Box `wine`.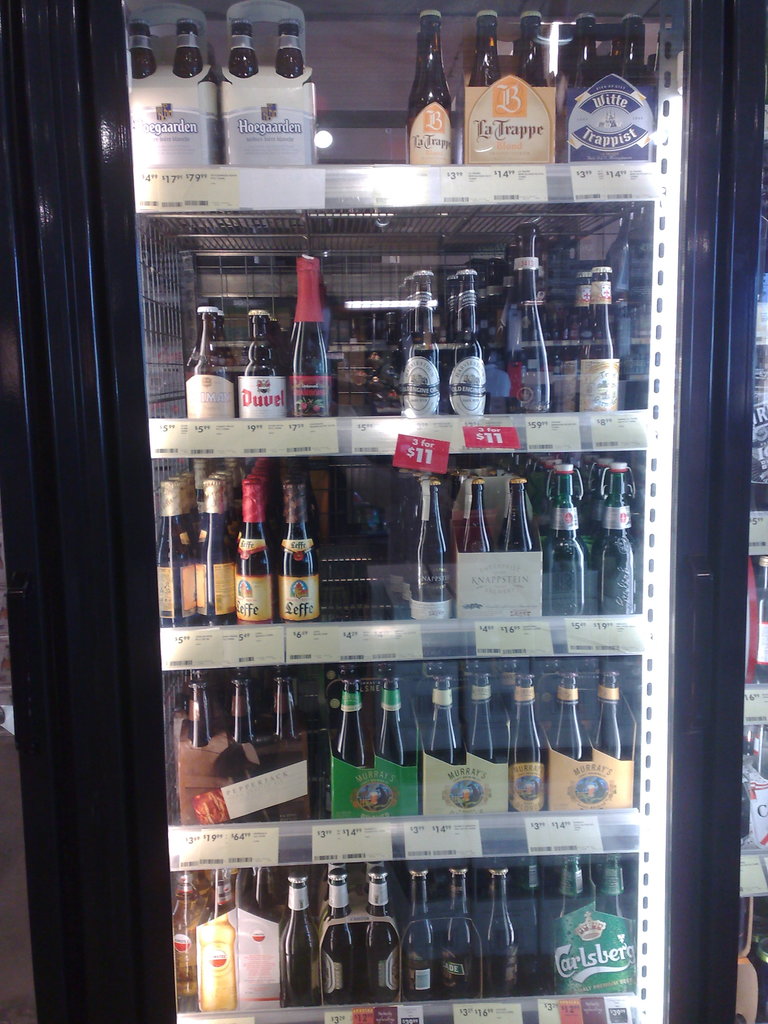
pyautogui.locateOnScreen(232, 13, 262, 80).
